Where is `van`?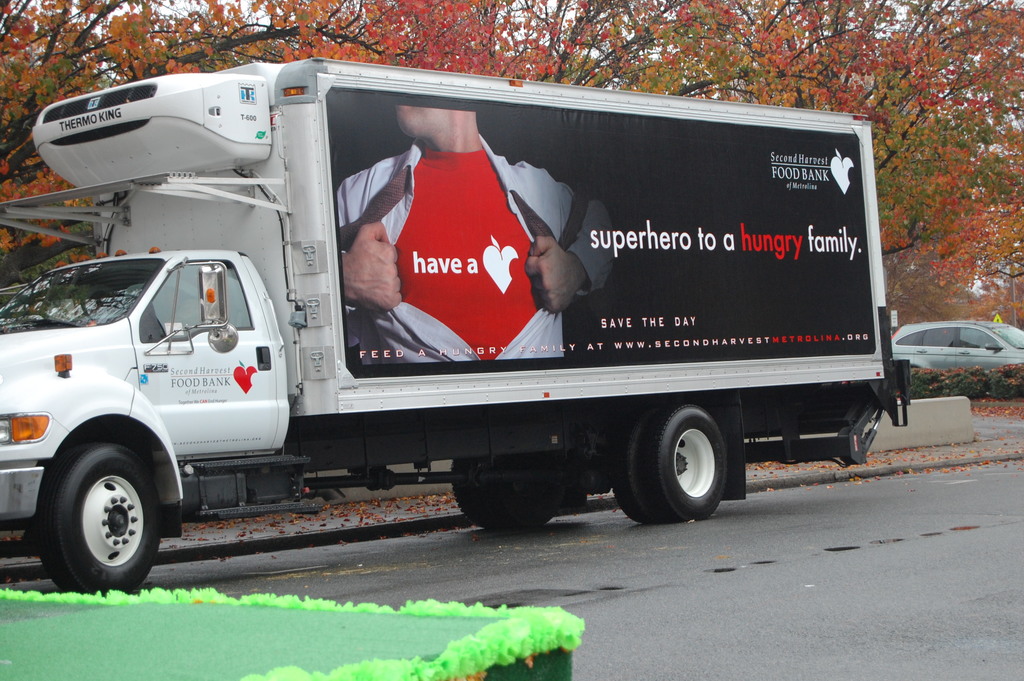
(x1=0, y1=54, x2=916, y2=593).
